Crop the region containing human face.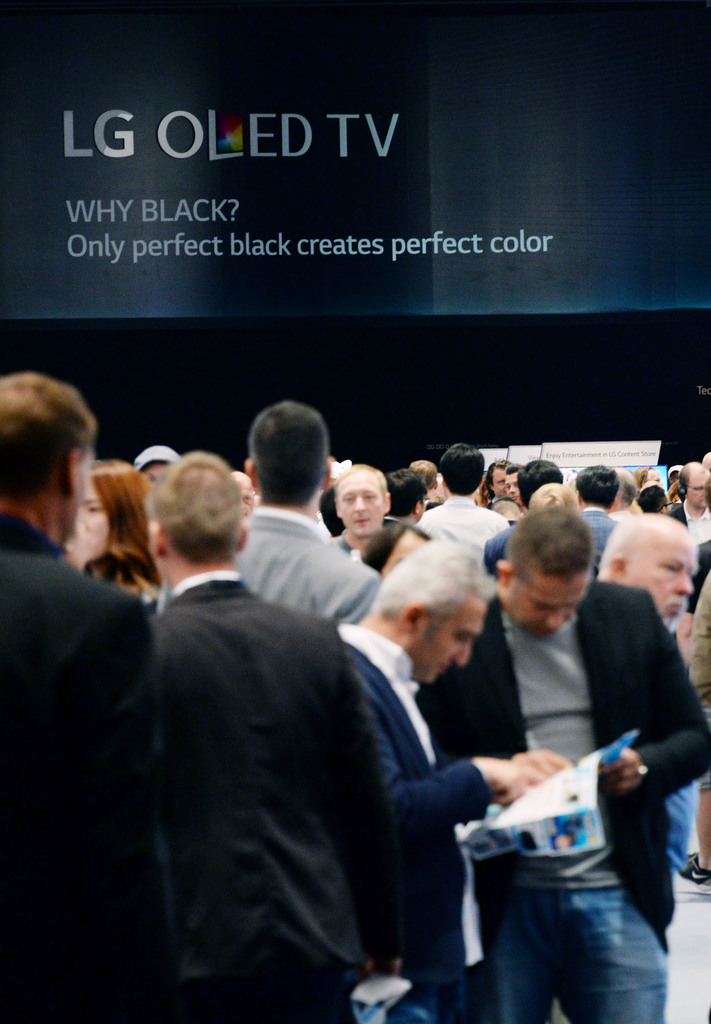
Crop region: [x1=688, y1=470, x2=708, y2=507].
